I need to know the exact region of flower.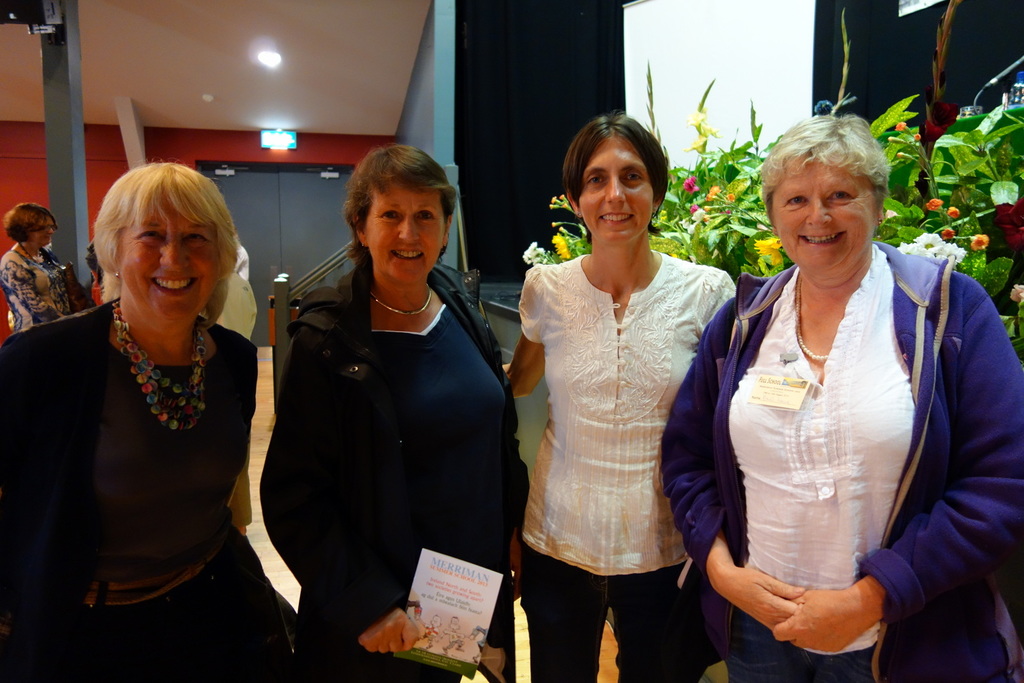
Region: BBox(556, 235, 572, 260).
